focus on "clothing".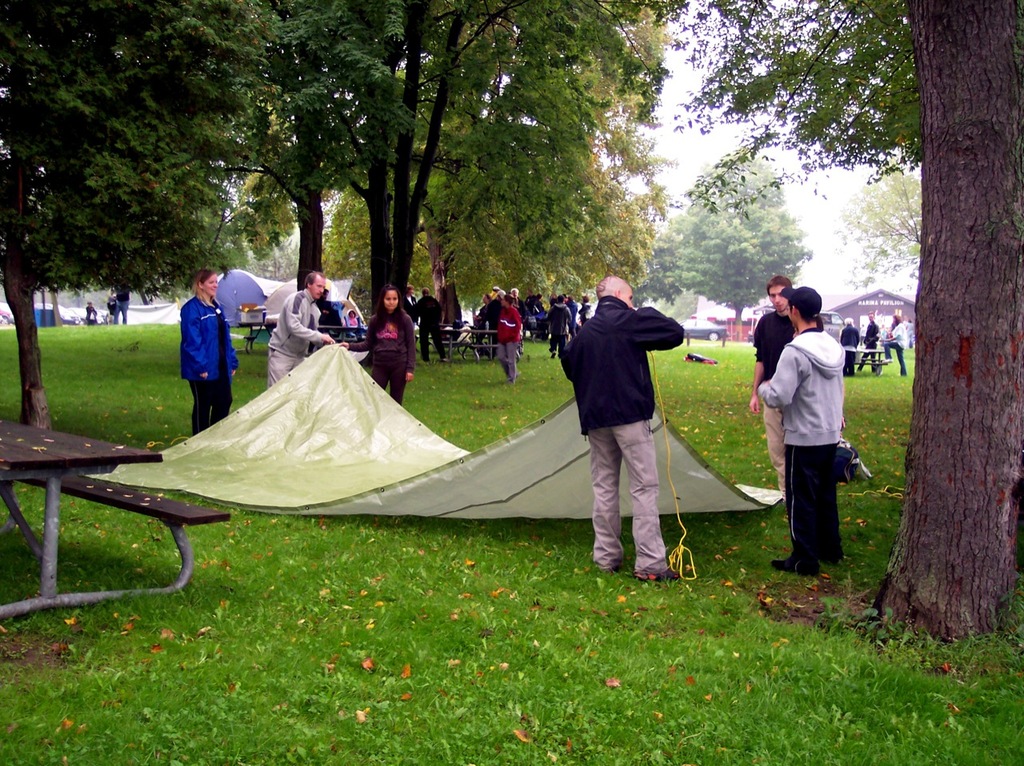
Focused at box(269, 291, 322, 389).
